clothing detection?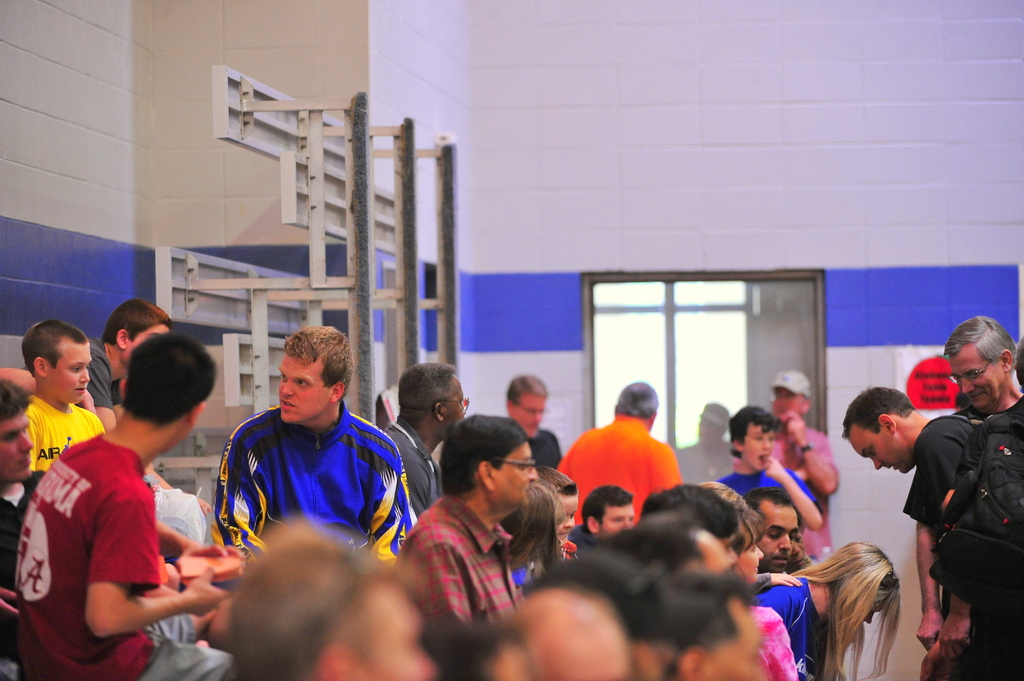
{"x1": 559, "y1": 415, "x2": 690, "y2": 521}
